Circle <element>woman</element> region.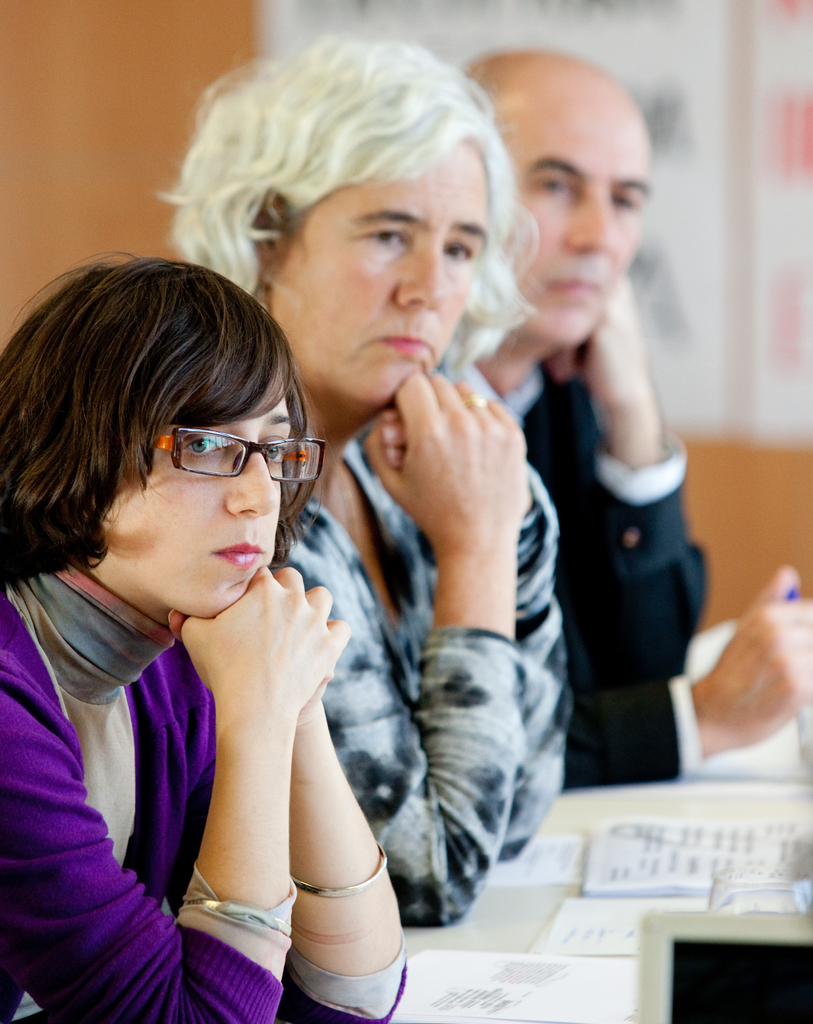
Region: select_region(150, 32, 563, 927).
